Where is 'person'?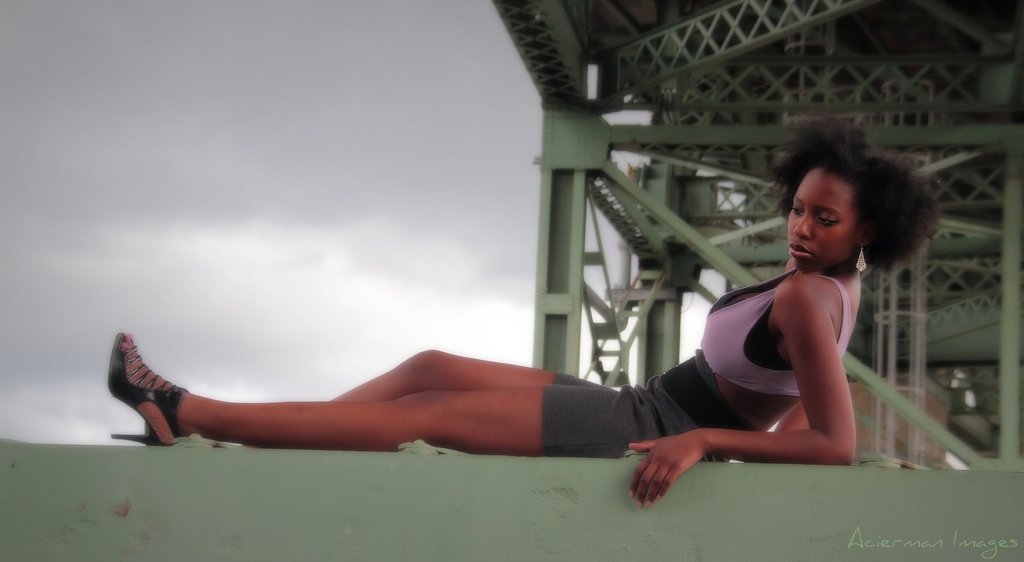
Rect(109, 113, 940, 507).
